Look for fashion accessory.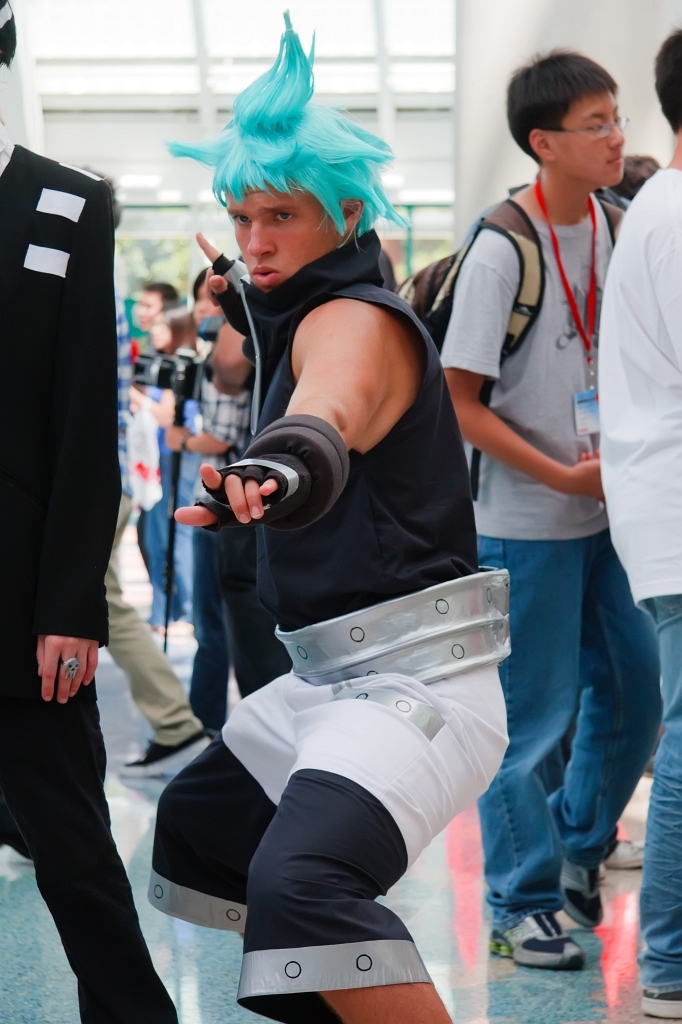
Found: 190 417 351 536.
